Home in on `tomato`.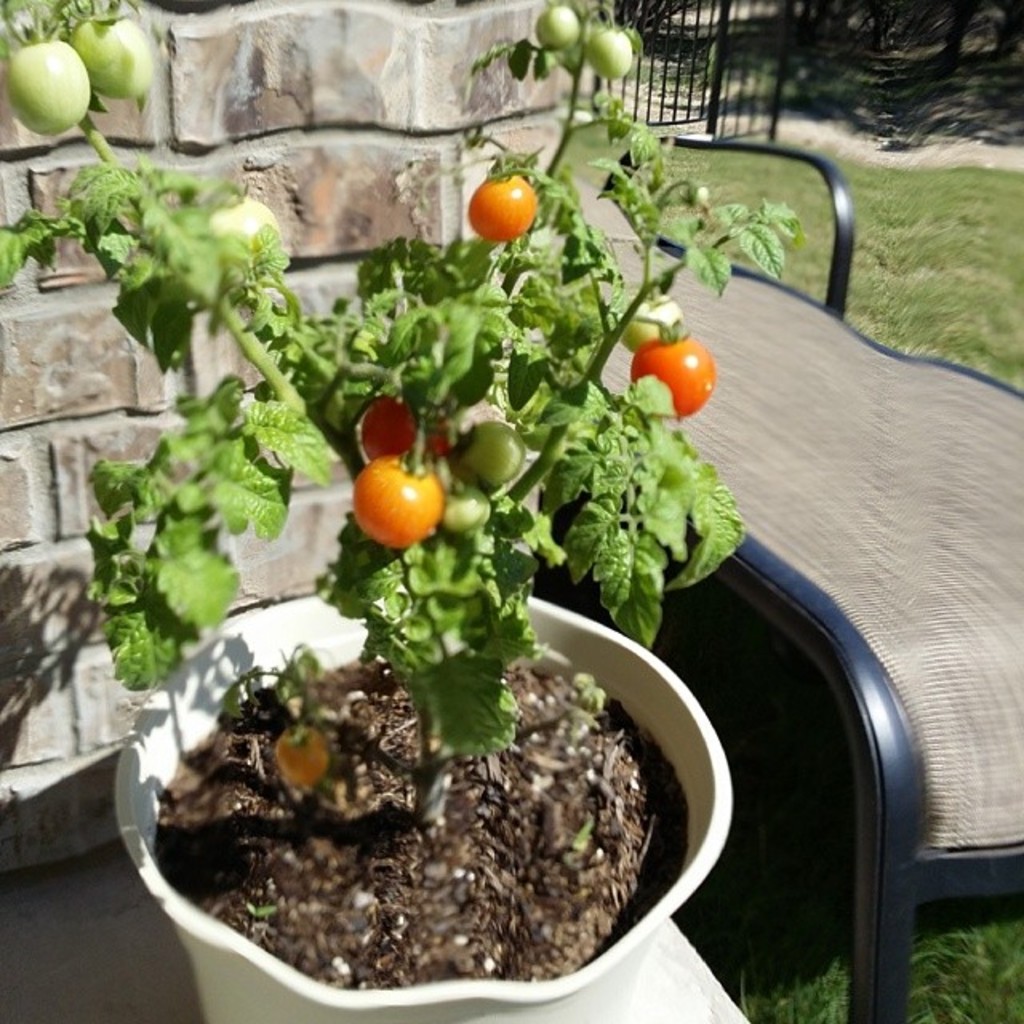
Homed in at box(6, 43, 99, 134).
